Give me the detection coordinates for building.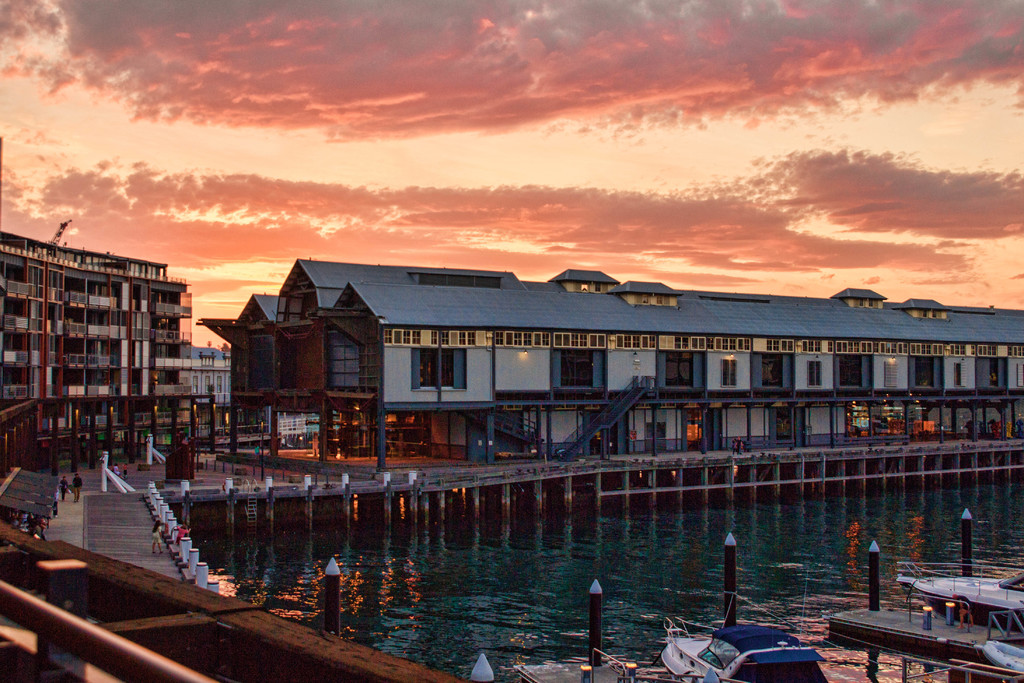
x1=193, y1=252, x2=1023, y2=466.
